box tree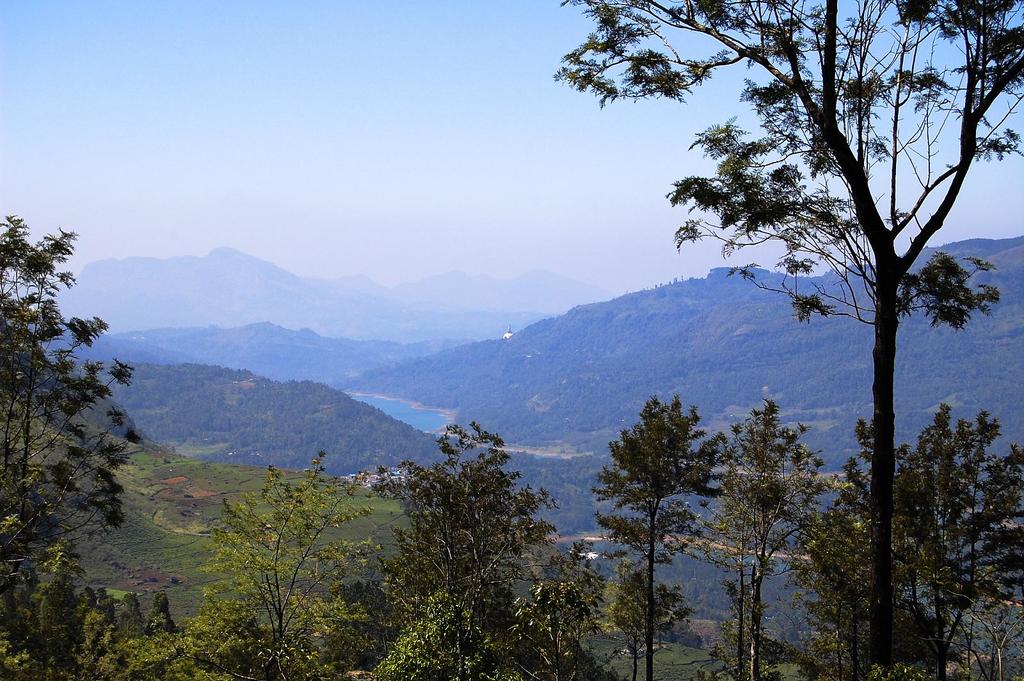
Rect(712, 385, 852, 680)
